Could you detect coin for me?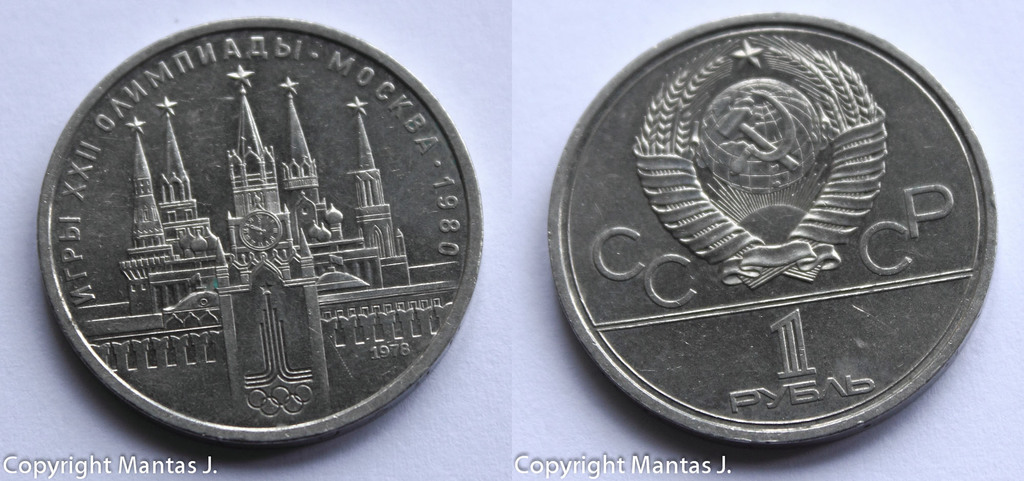
Detection result: box=[42, 11, 480, 443].
